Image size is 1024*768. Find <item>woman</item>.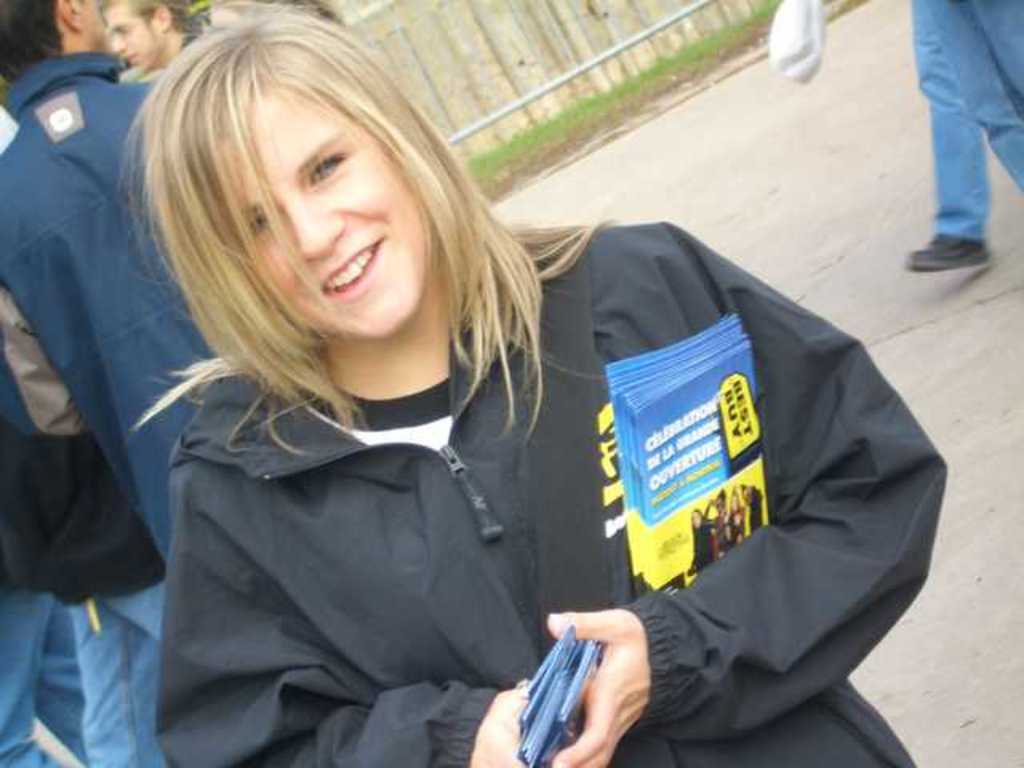
BBox(205, 0, 254, 22).
